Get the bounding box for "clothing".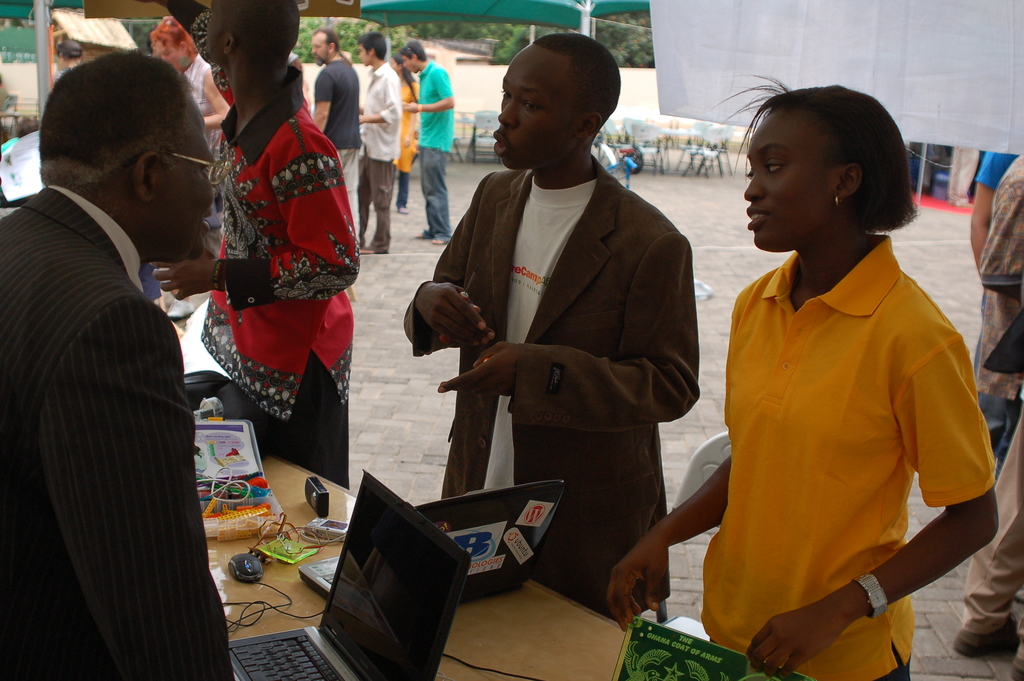
<bbox>414, 64, 463, 242</bbox>.
